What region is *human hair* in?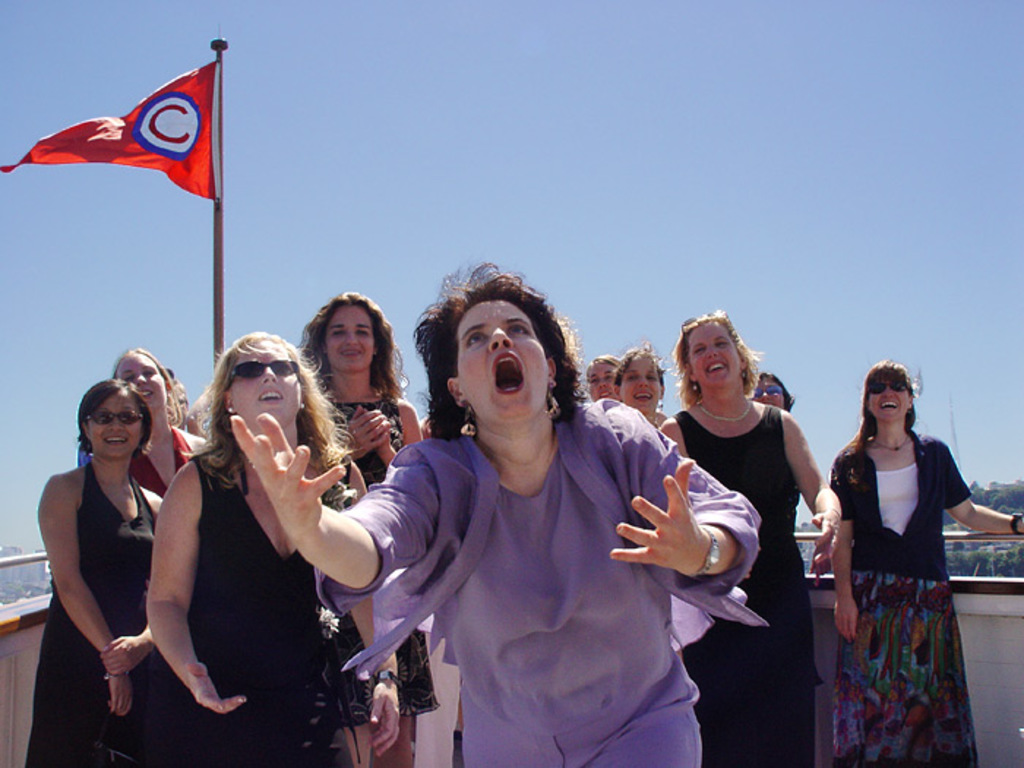
<bbox>617, 339, 669, 389</bbox>.
